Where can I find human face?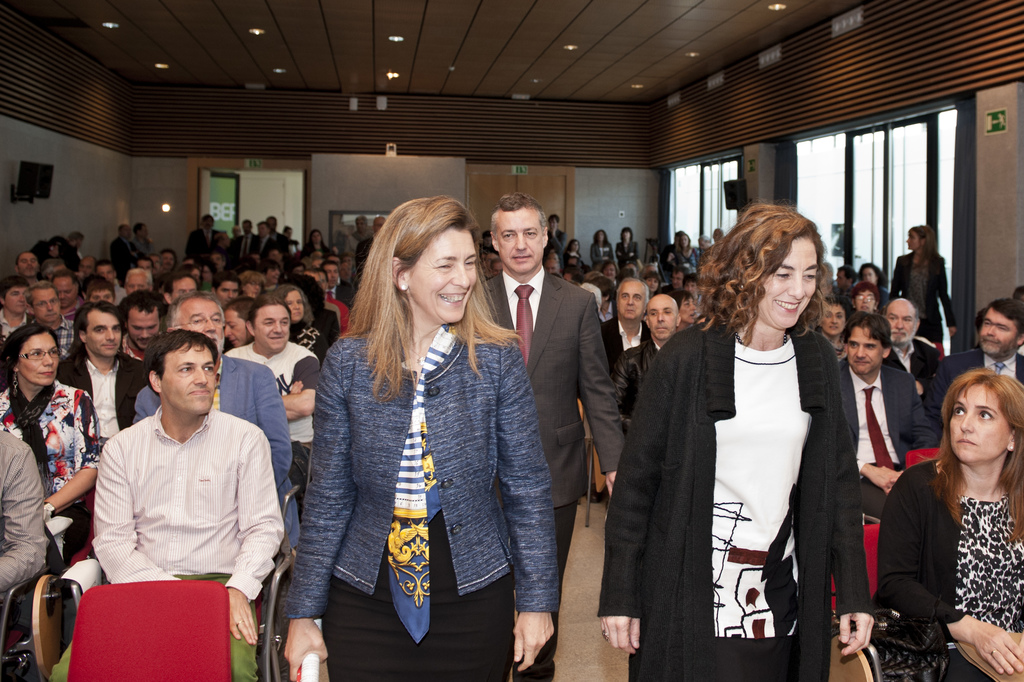
You can find it at <box>179,296,224,347</box>.
